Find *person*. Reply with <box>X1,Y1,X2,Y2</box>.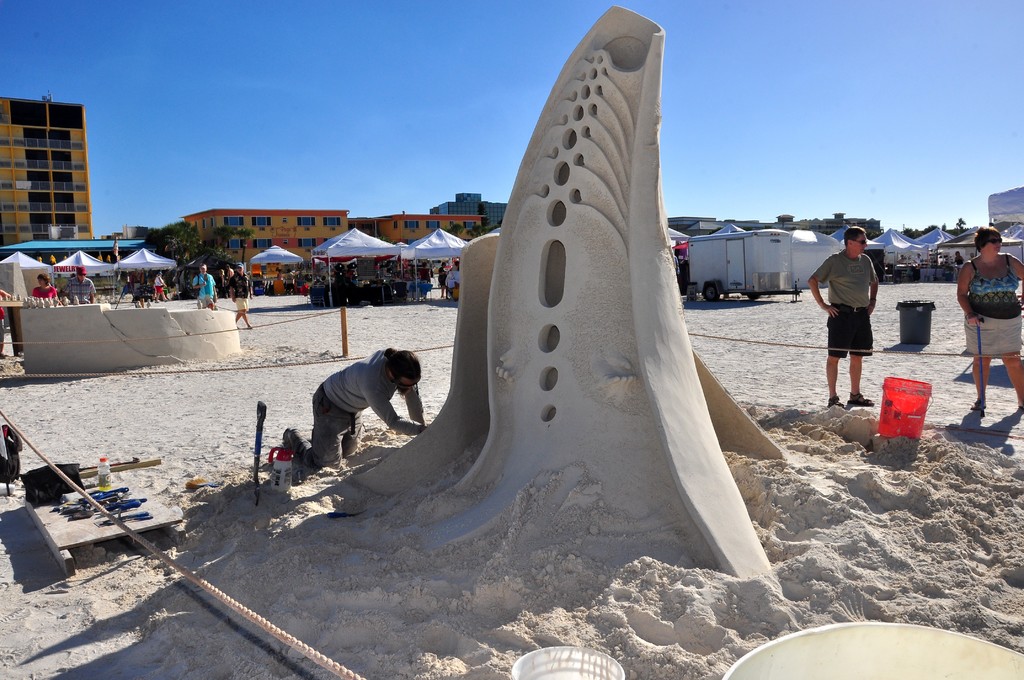
<box>308,316,432,490</box>.
